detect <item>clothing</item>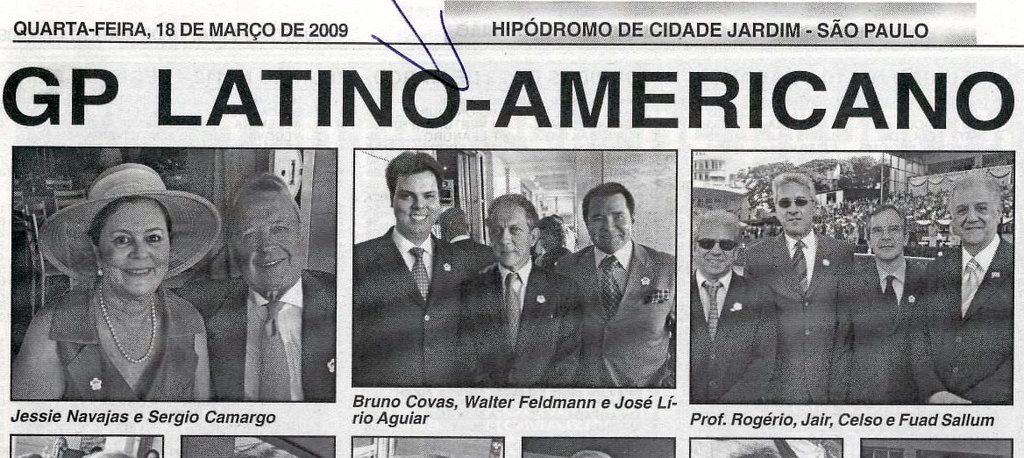
locate(30, 226, 221, 415)
